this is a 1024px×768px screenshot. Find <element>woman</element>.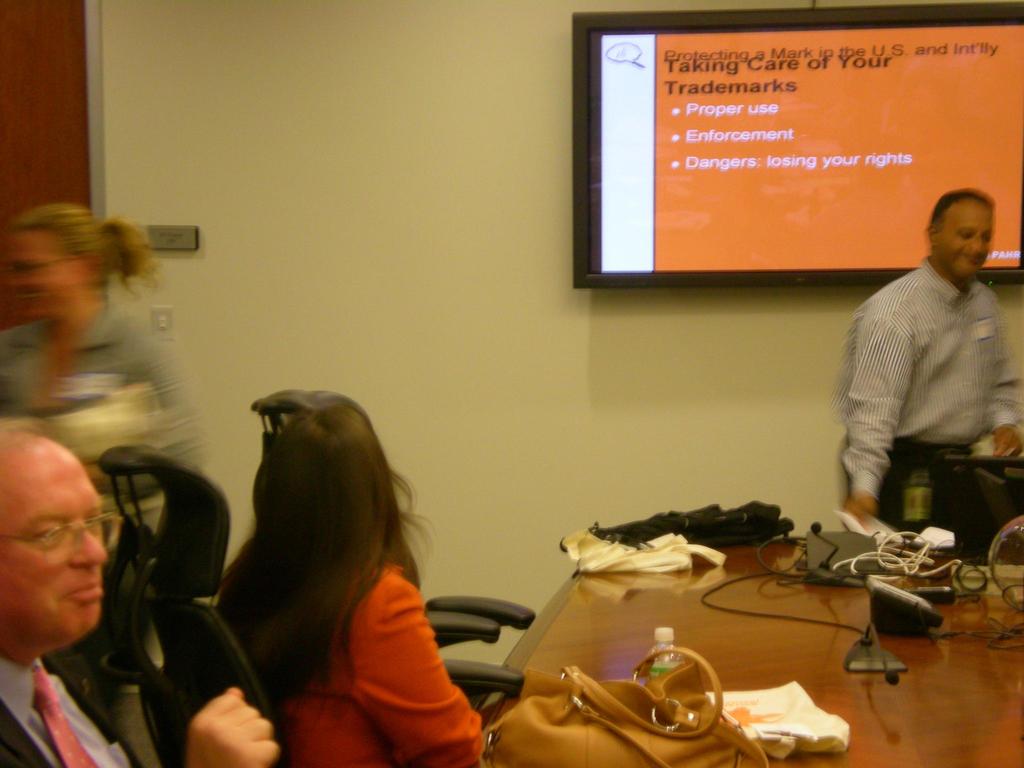
Bounding box: 0/200/218/504.
